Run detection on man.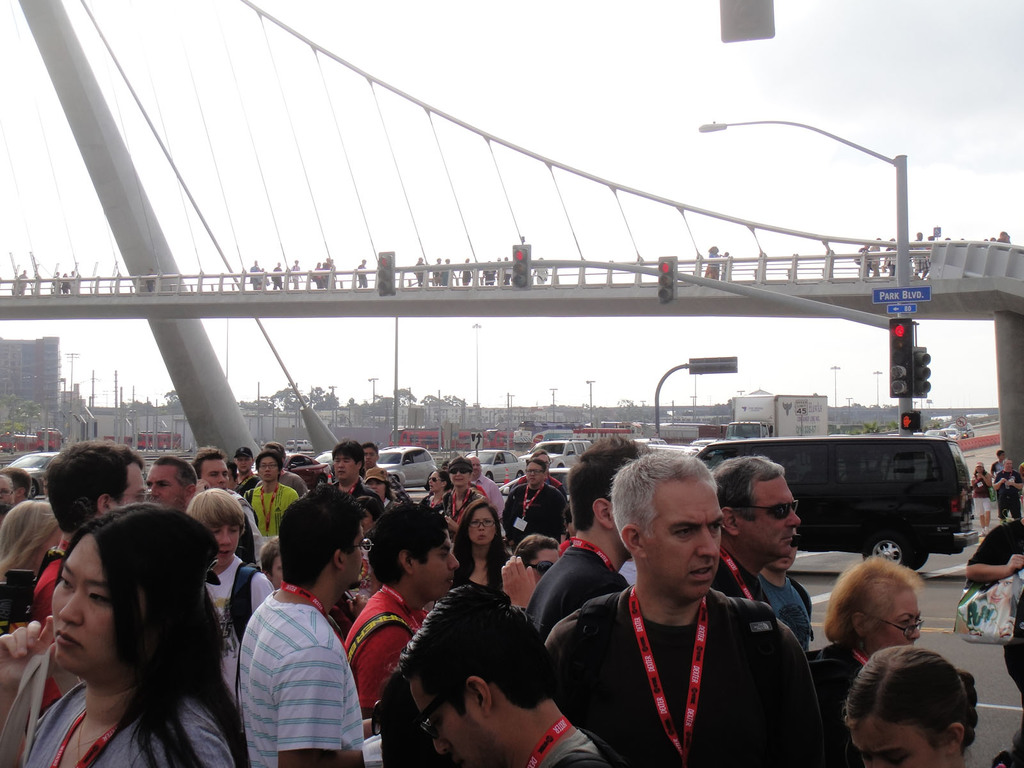
Result: 248/259/259/294.
